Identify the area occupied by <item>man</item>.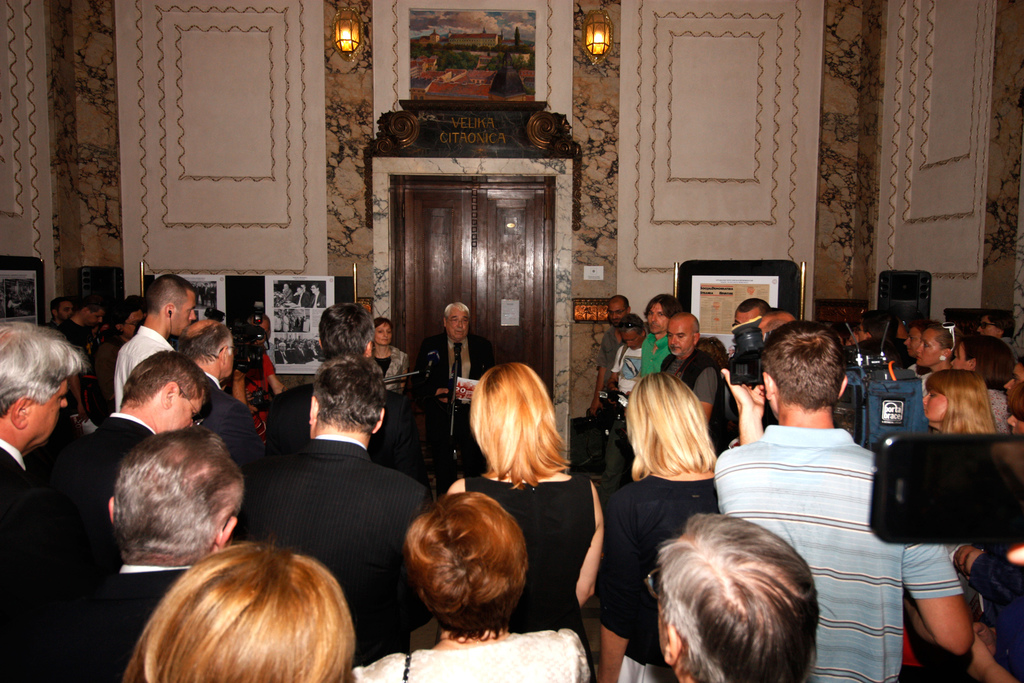
Area: box=[731, 299, 771, 328].
